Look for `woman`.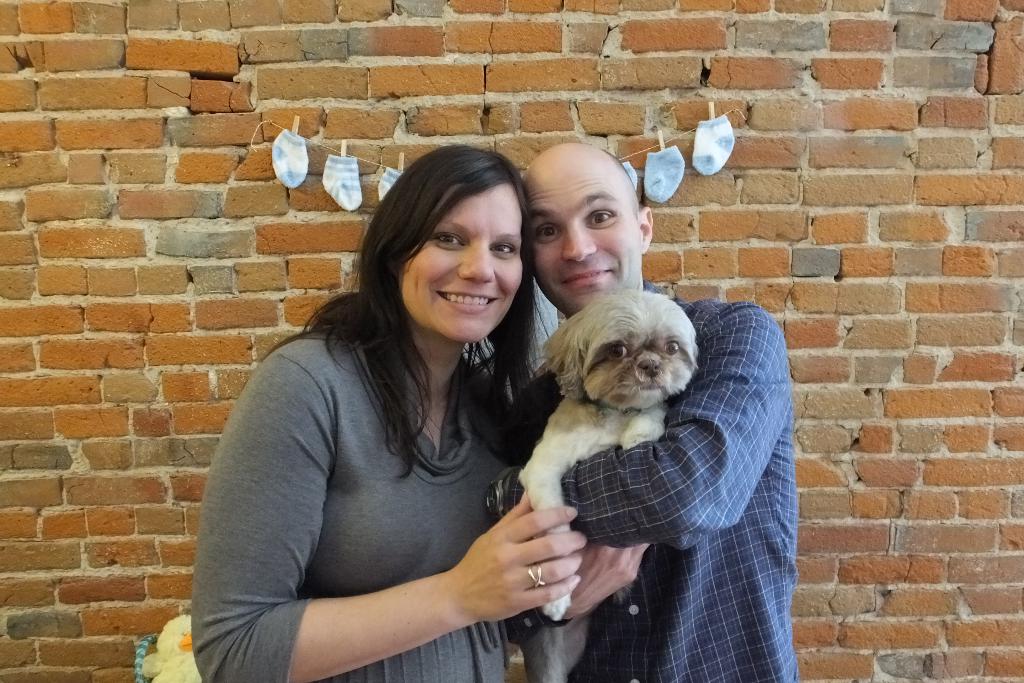
Found: 199,144,618,682.
